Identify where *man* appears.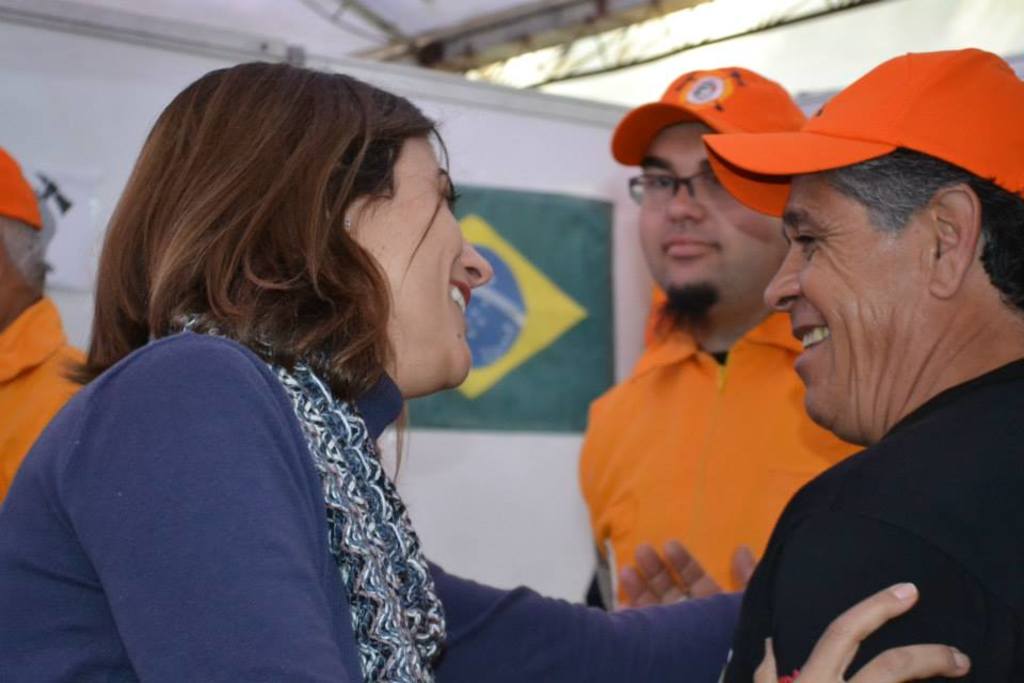
Appears at 576/67/867/606.
